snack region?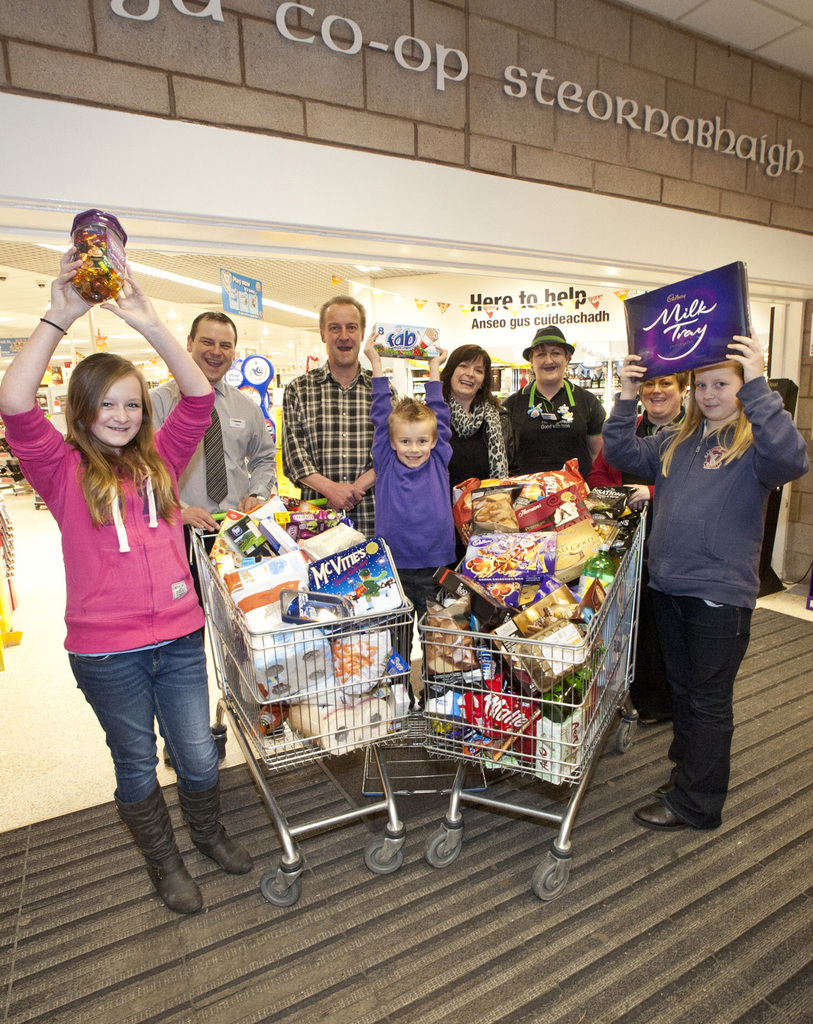
crop(612, 247, 750, 392)
